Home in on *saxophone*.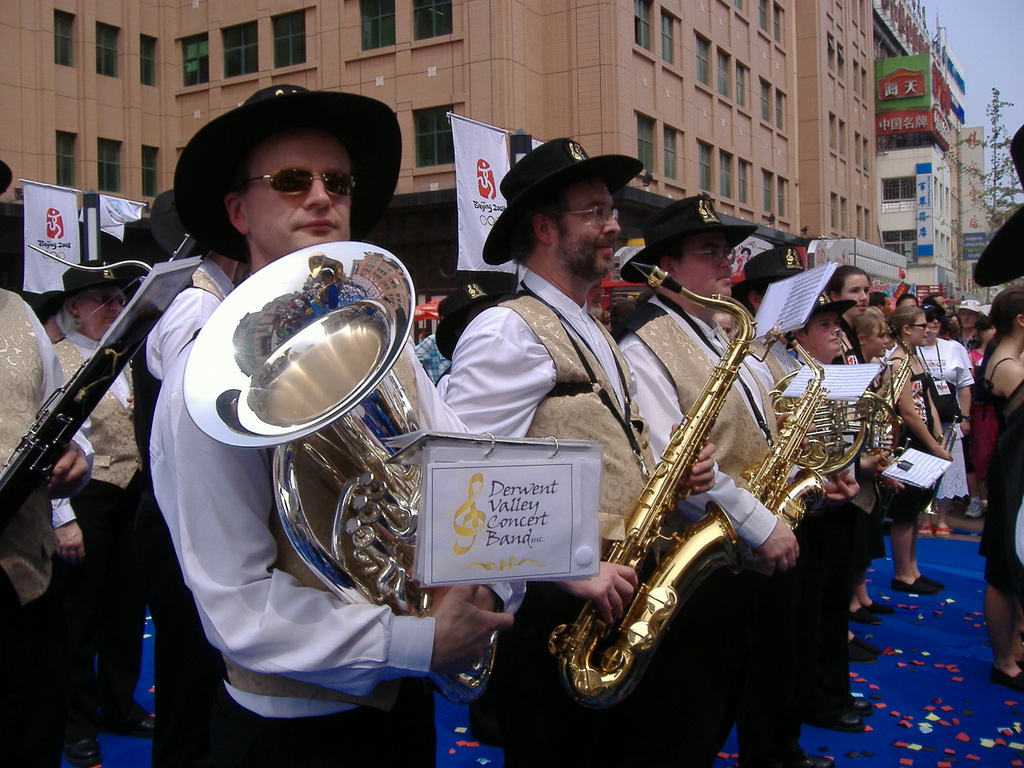
Homed in at 546,259,745,710.
